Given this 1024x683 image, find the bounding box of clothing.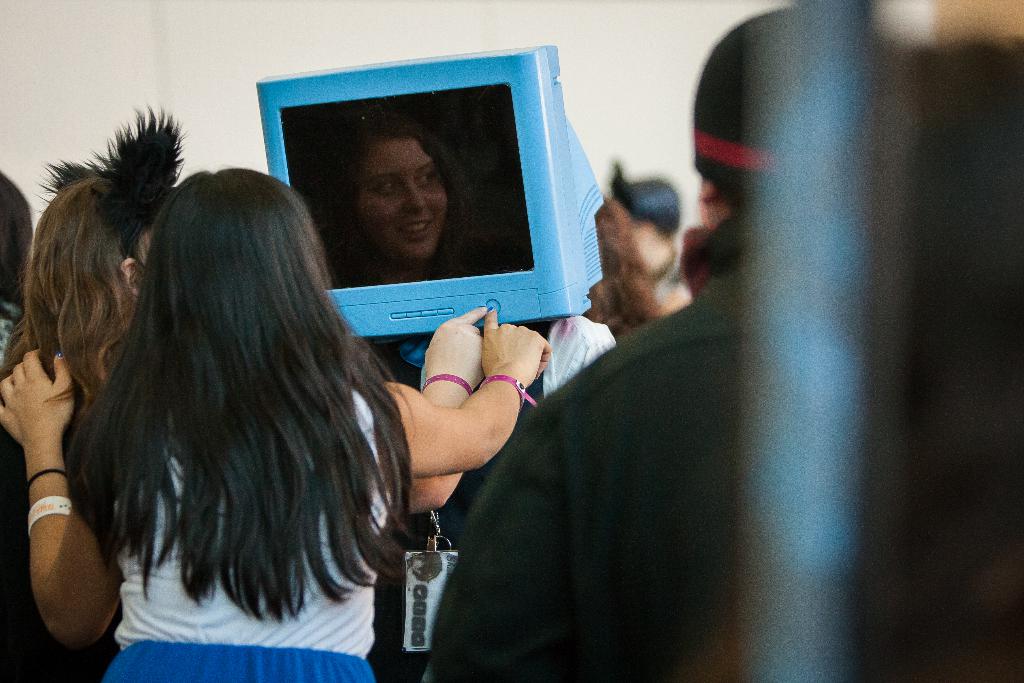
[114, 350, 385, 653].
